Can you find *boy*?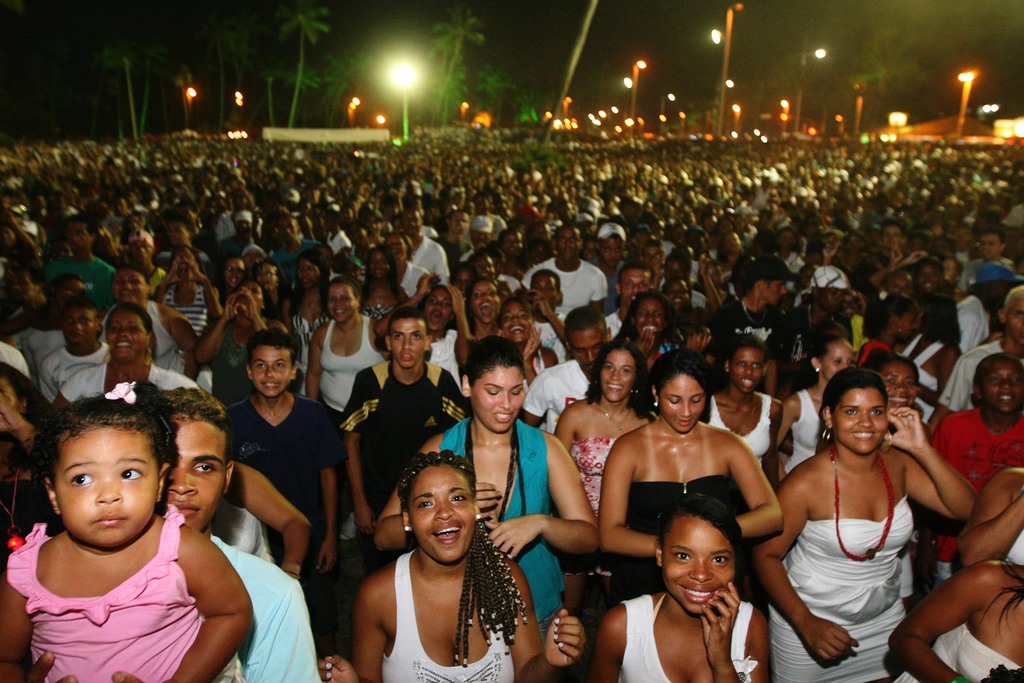
Yes, bounding box: bbox=(208, 324, 342, 649).
